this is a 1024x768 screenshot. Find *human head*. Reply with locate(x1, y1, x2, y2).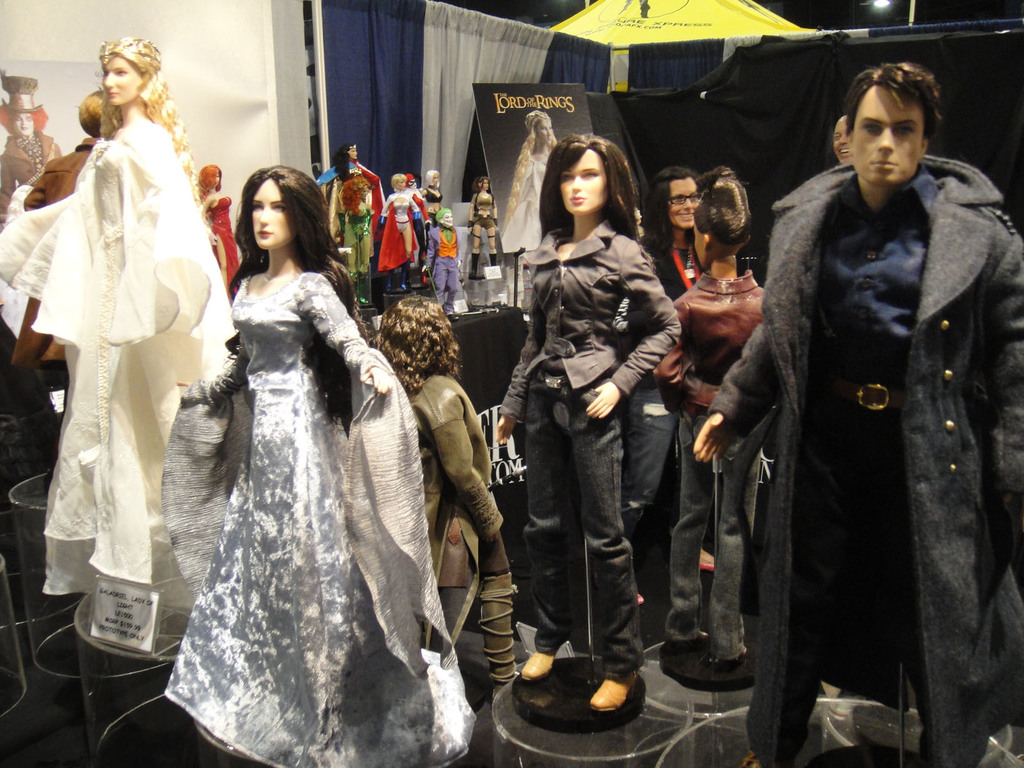
locate(392, 173, 407, 191).
